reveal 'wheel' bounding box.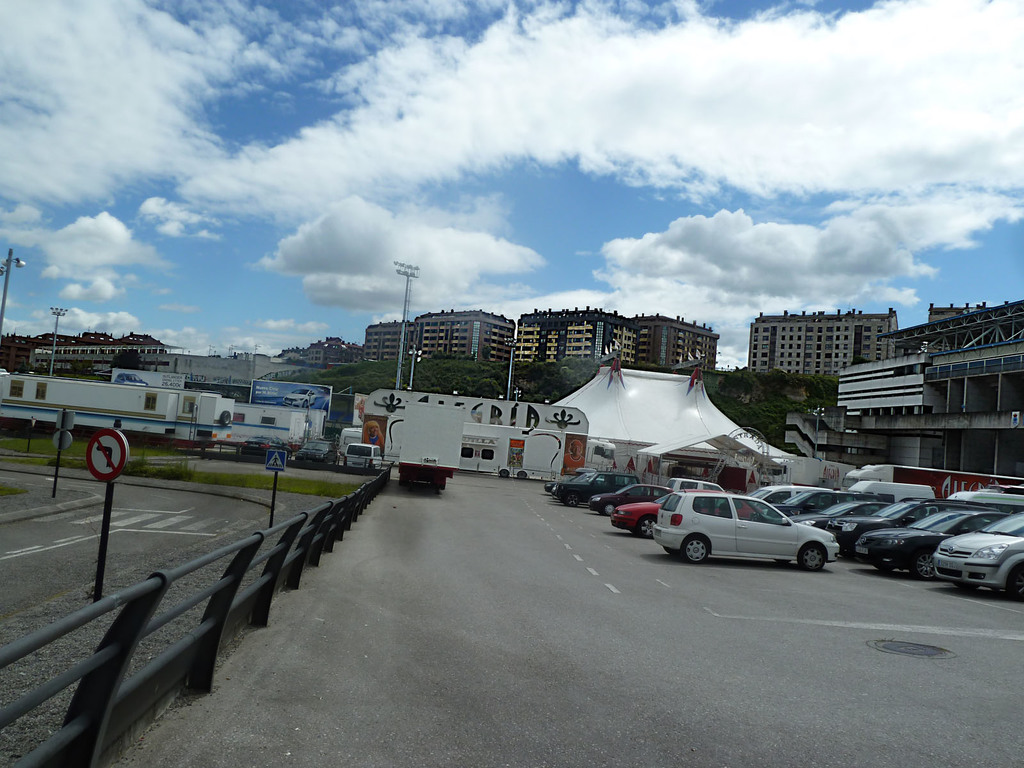
Revealed: [518, 470, 525, 478].
